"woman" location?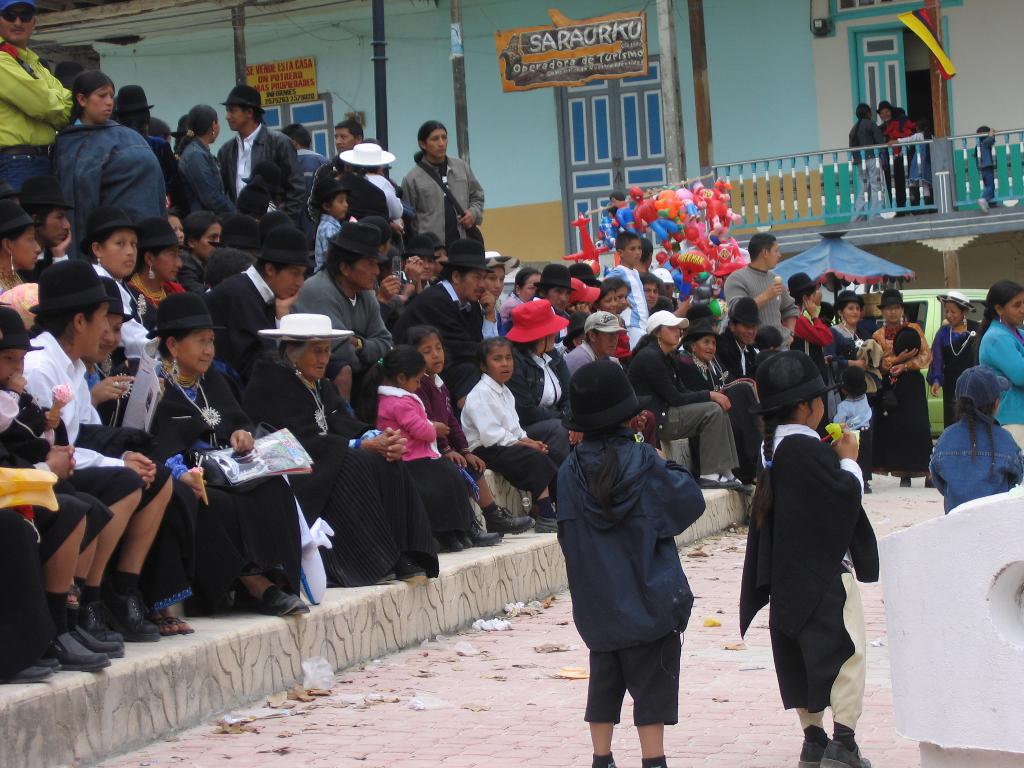
left=918, top=291, right=979, bottom=431
